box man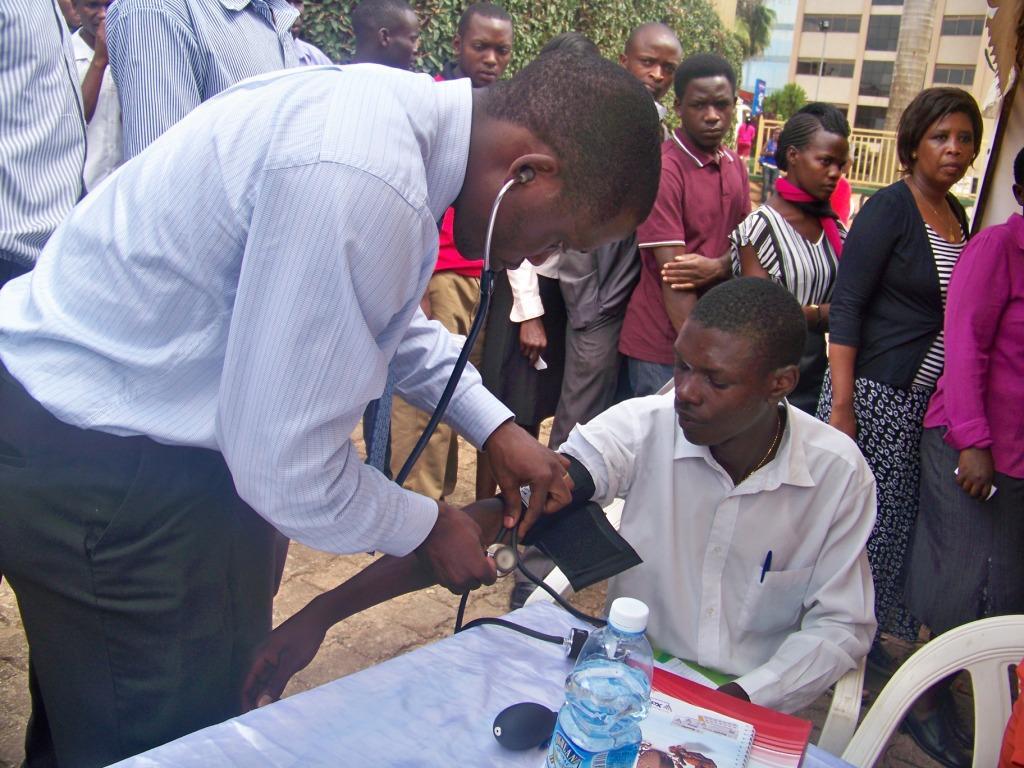
locate(0, 0, 86, 631)
